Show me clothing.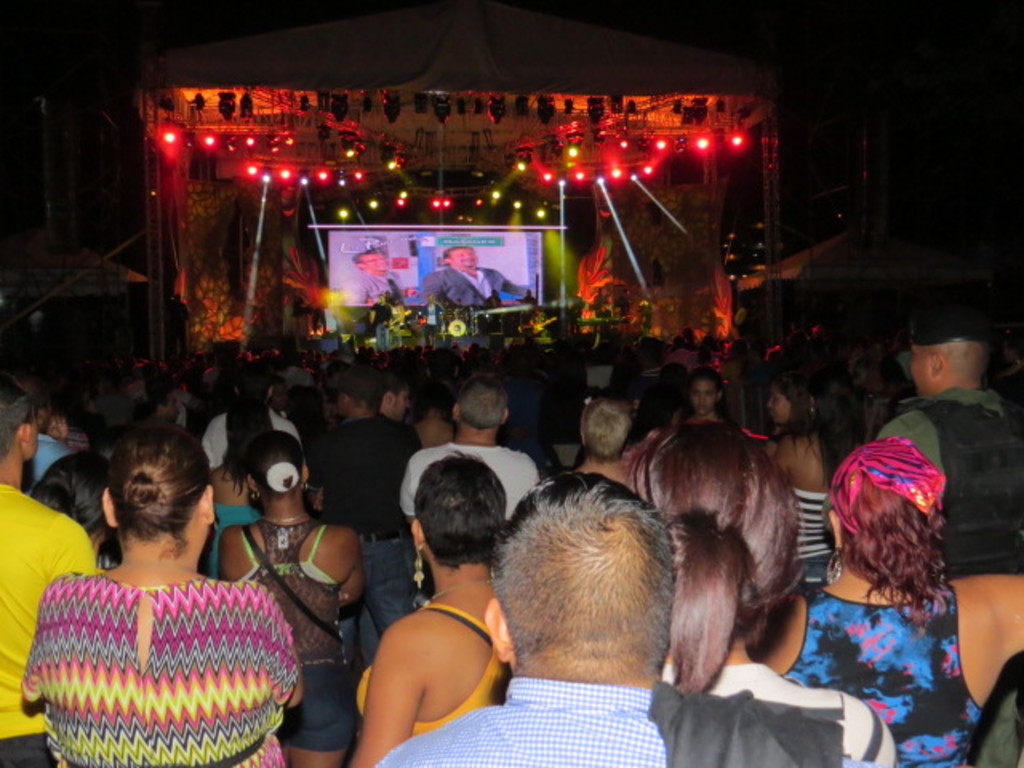
clothing is here: bbox=[342, 272, 413, 306].
